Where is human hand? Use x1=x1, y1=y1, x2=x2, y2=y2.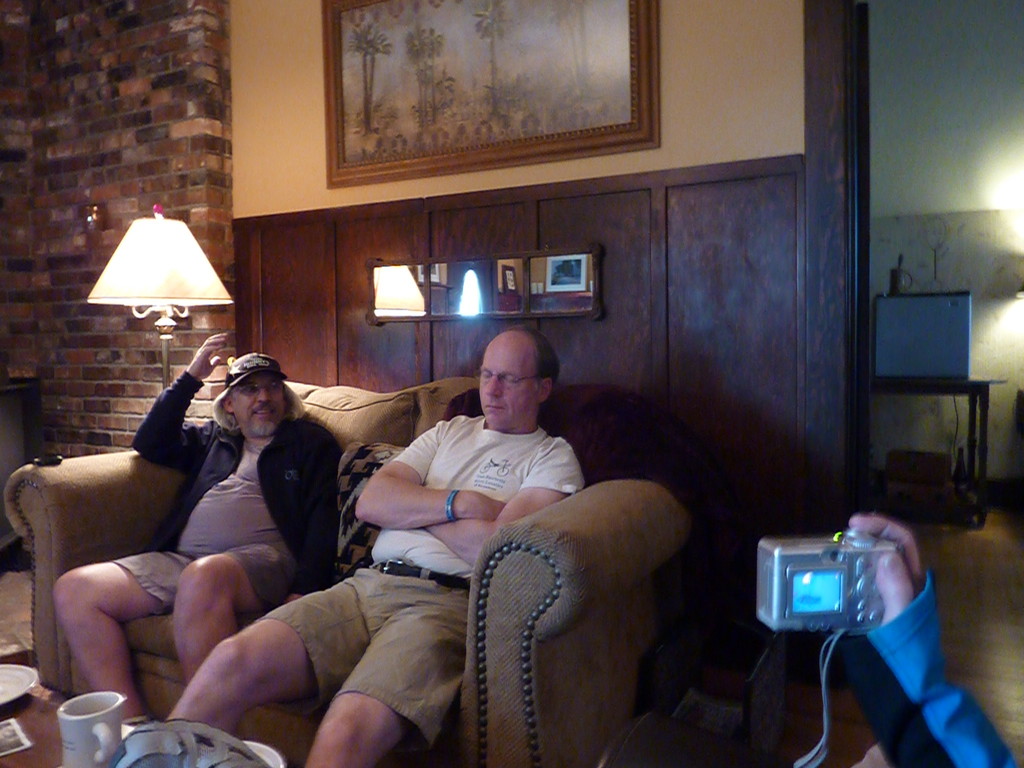
x1=484, y1=500, x2=507, y2=518.
